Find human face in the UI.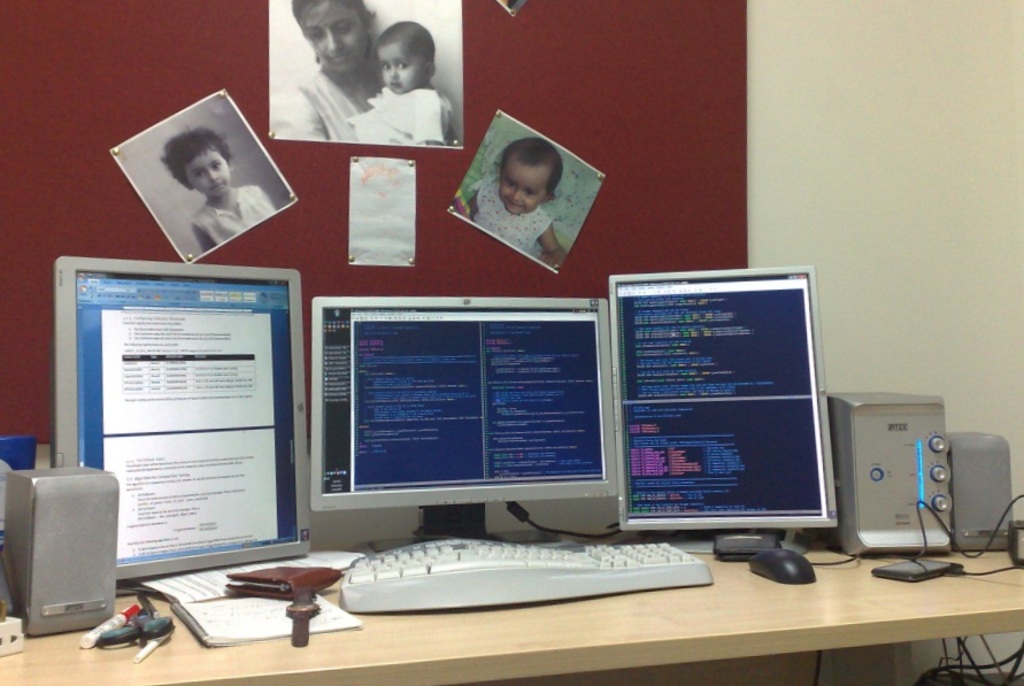
UI element at (305, 0, 369, 74).
